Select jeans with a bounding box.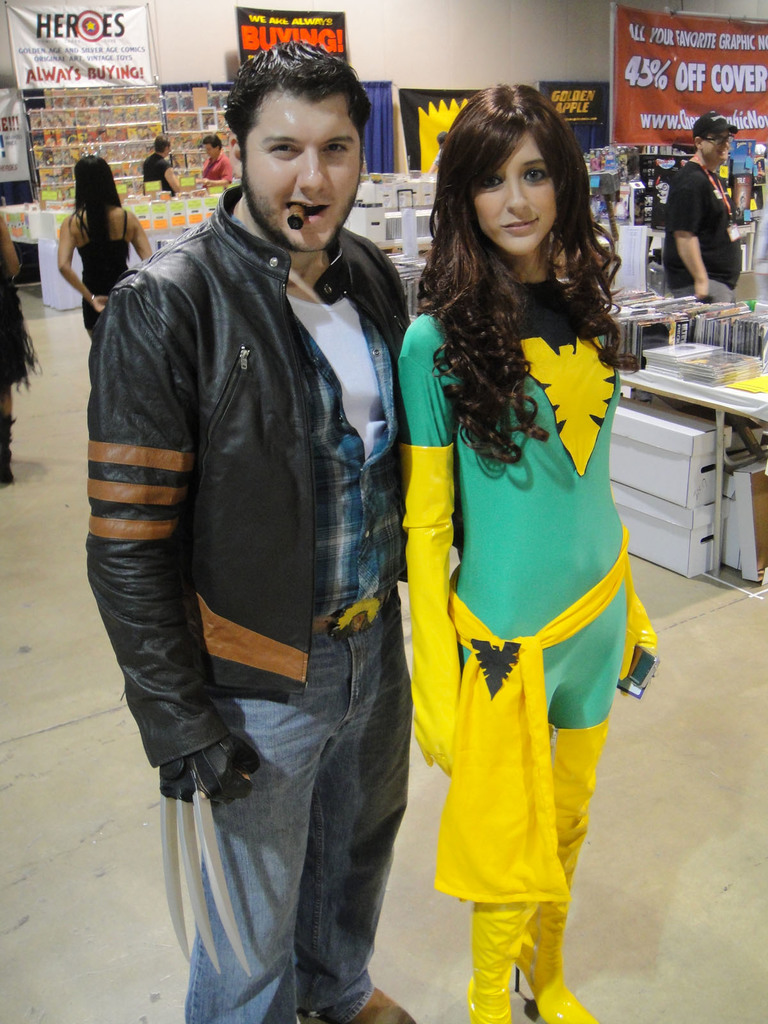
Rect(672, 285, 737, 305).
